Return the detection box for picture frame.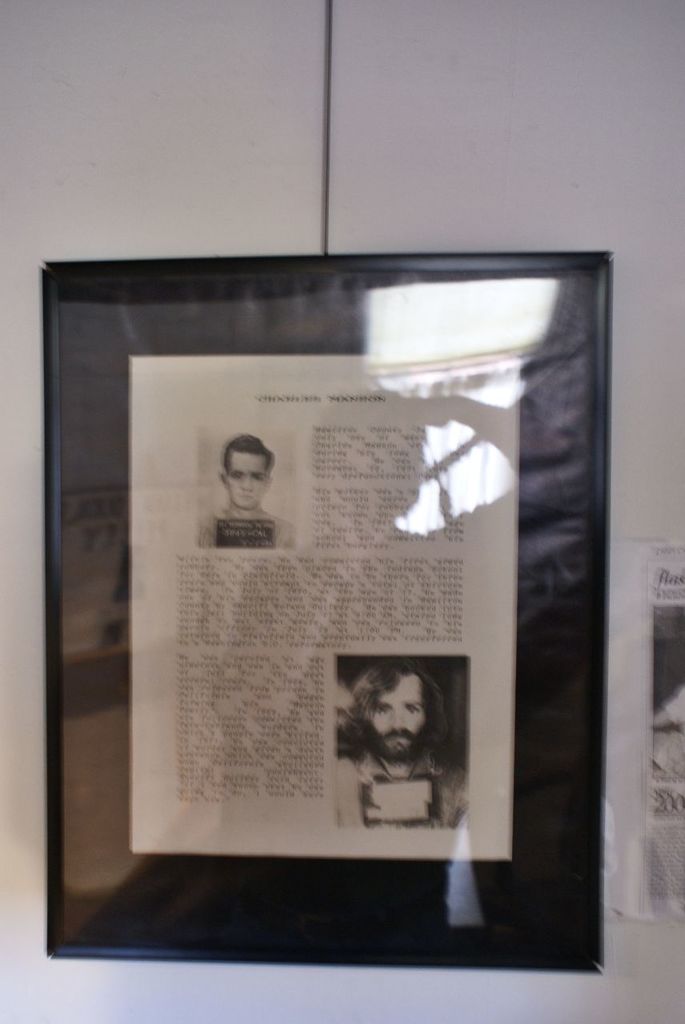
crop(41, 250, 615, 968).
